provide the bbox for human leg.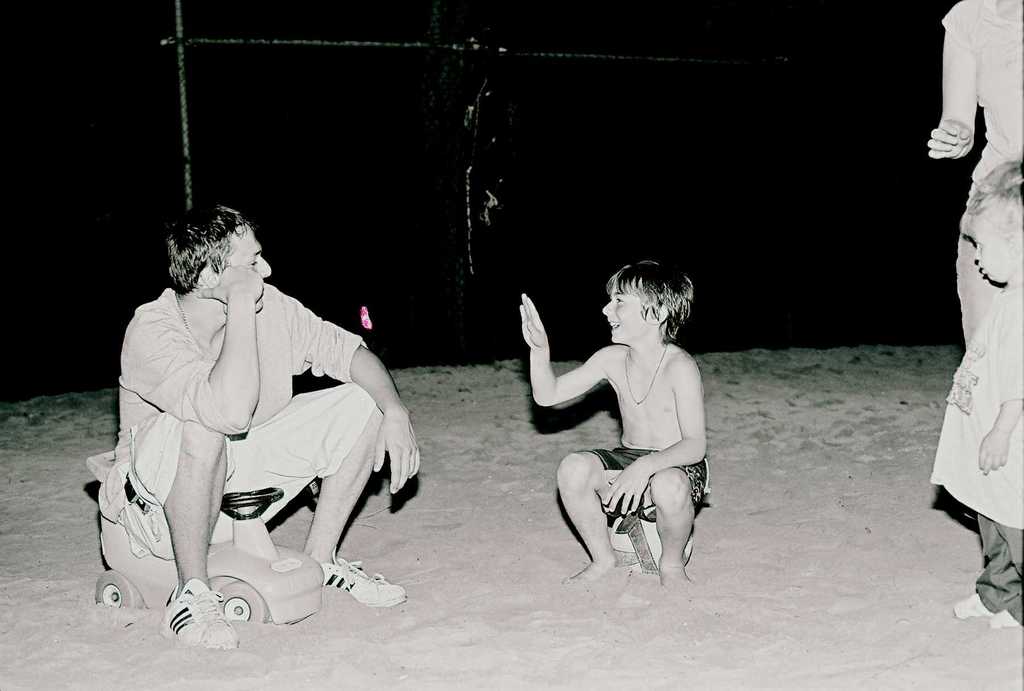
box=[635, 466, 702, 589].
